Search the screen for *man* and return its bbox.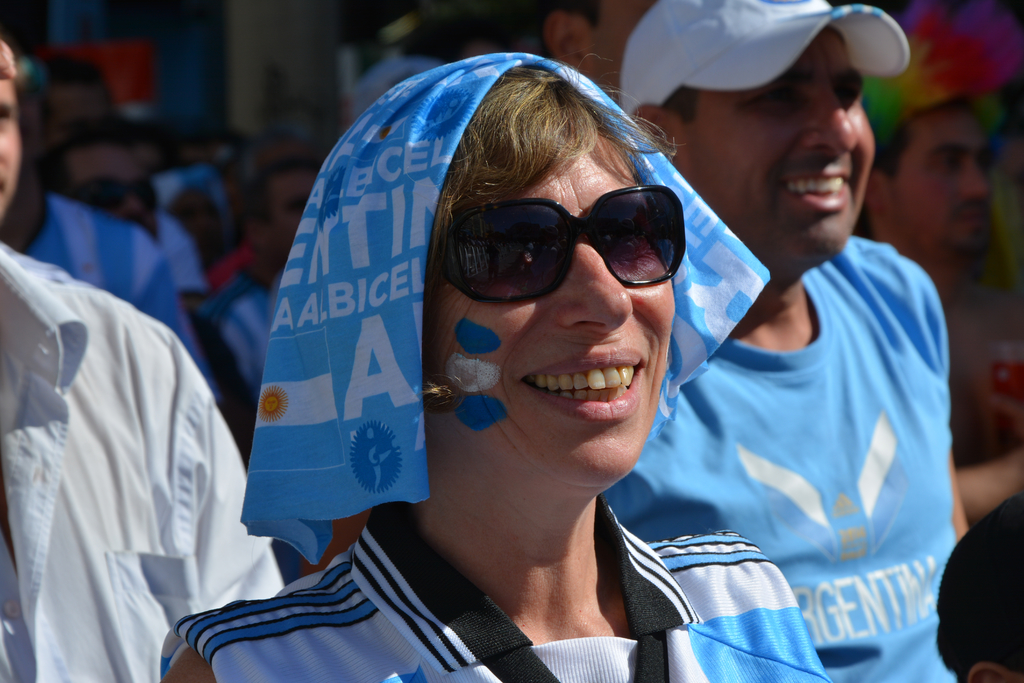
Found: <region>591, 0, 977, 682</region>.
